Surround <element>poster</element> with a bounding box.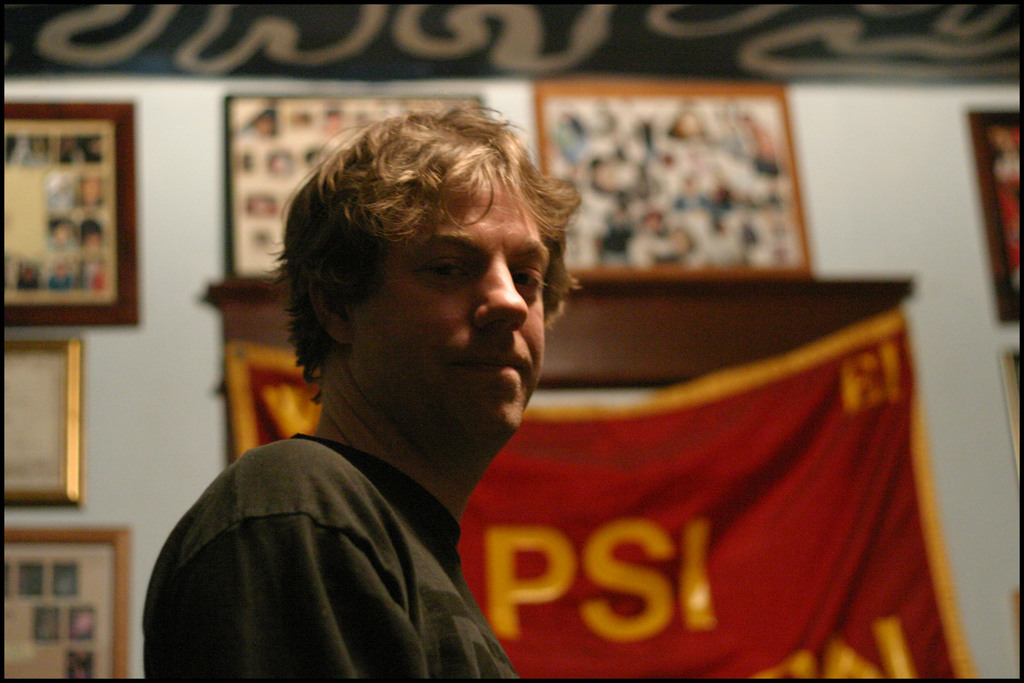
(x1=964, y1=100, x2=1023, y2=325).
